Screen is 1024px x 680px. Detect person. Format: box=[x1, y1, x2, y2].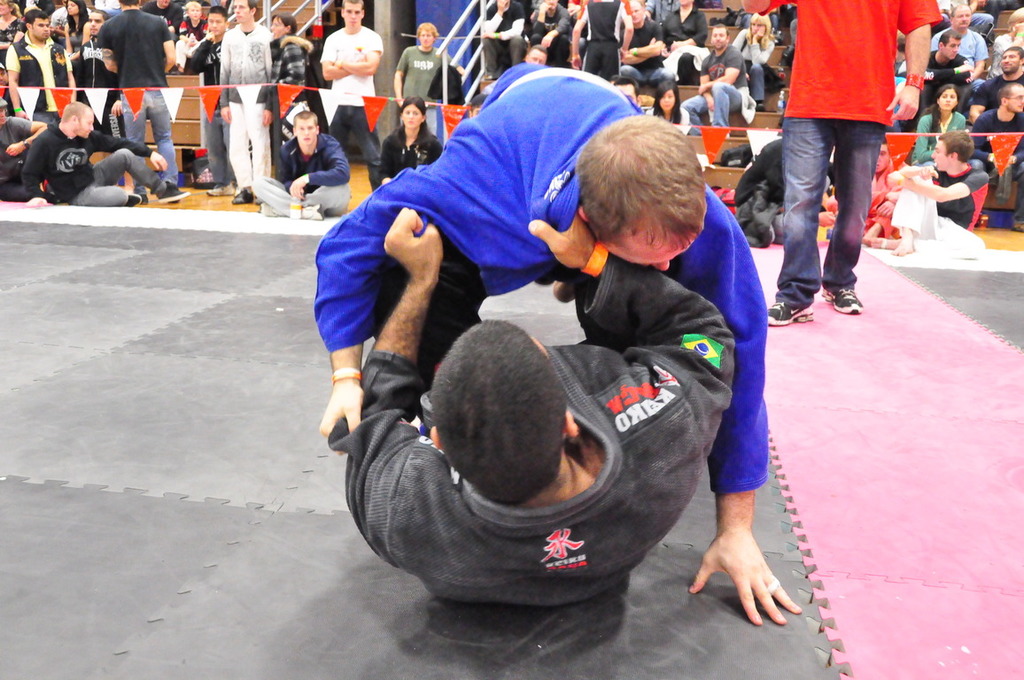
box=[374, 96, 446, 189].
